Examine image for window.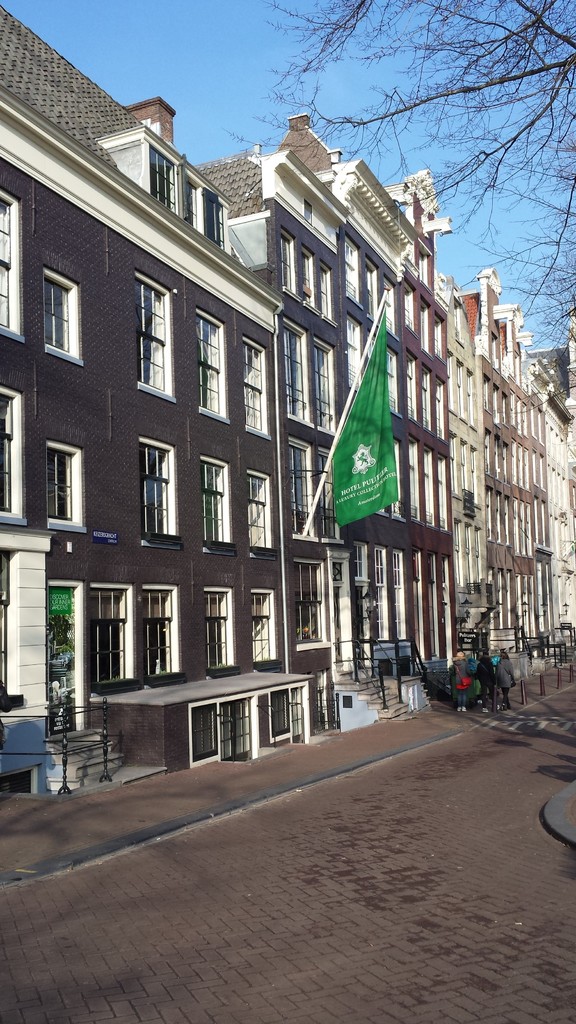
Examination result: locate(300, 249, 317, 312).
